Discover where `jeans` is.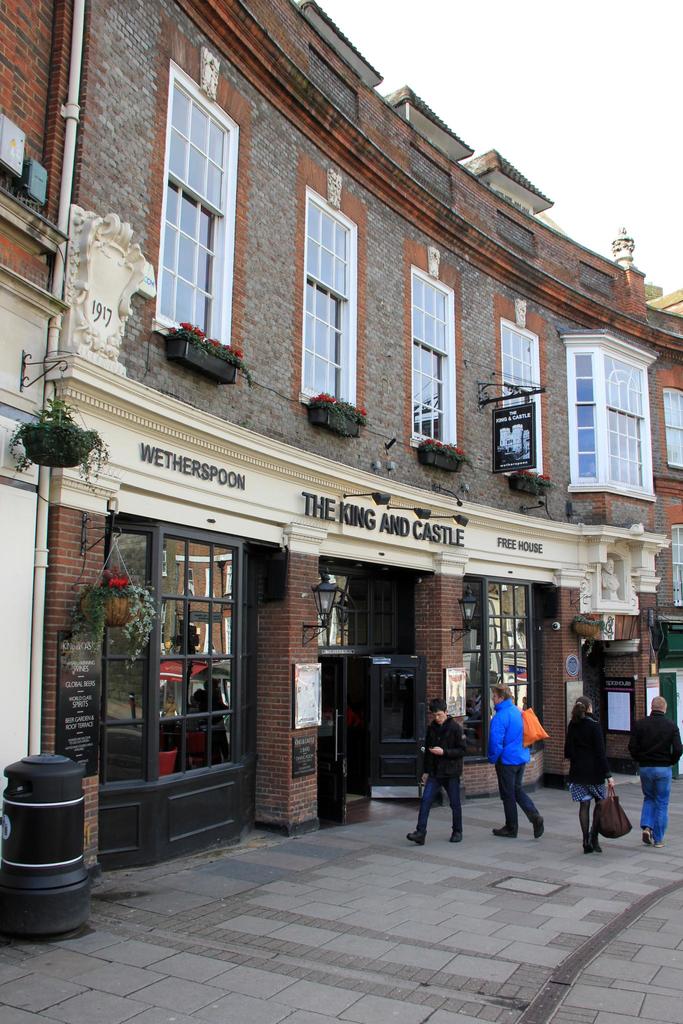
Discovered at l=638, t=760, r=669, b=836.
